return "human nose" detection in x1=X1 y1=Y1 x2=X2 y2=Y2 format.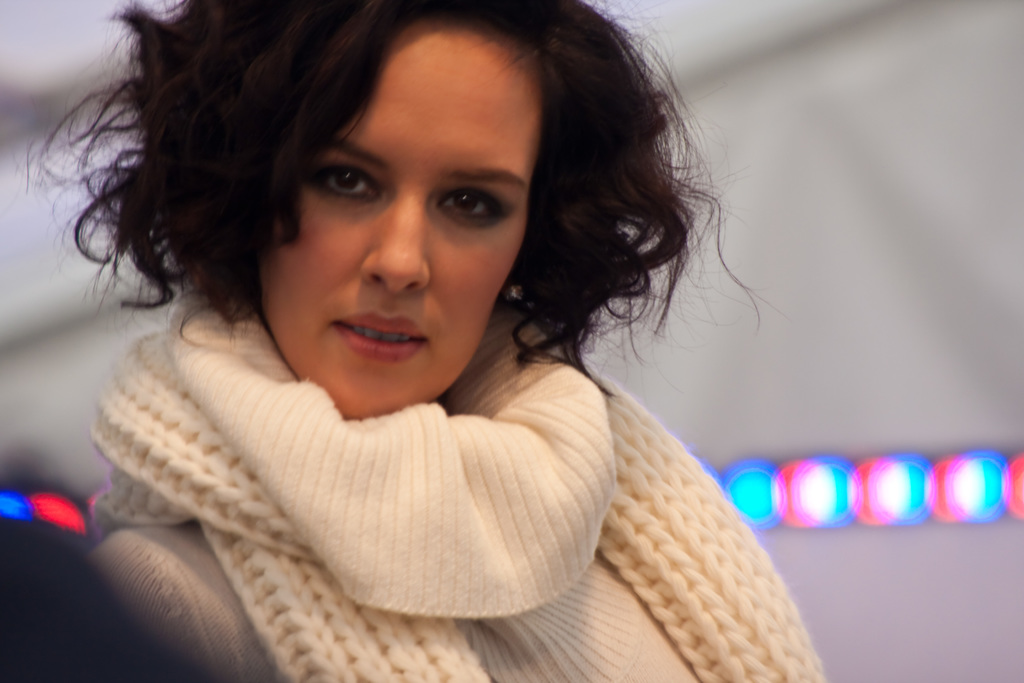
x1=362 y1=190 x2=430 y2=293.
